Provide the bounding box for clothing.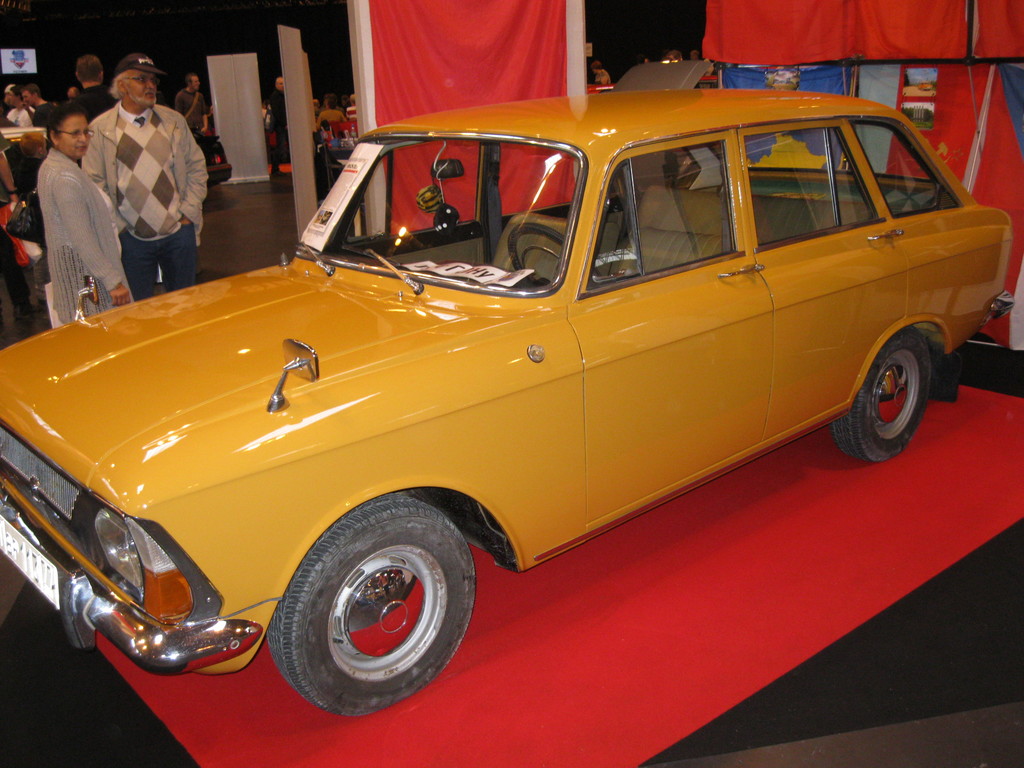
35:145:136:328.
